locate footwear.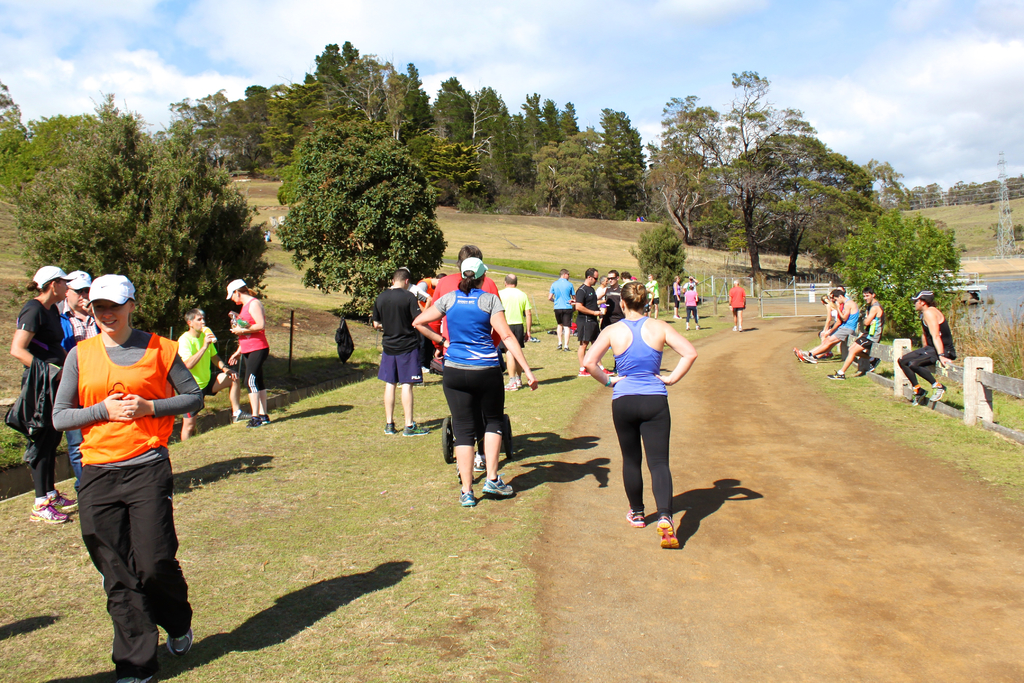
Bounding box: <region>868, 355, 880, 372</region>.
